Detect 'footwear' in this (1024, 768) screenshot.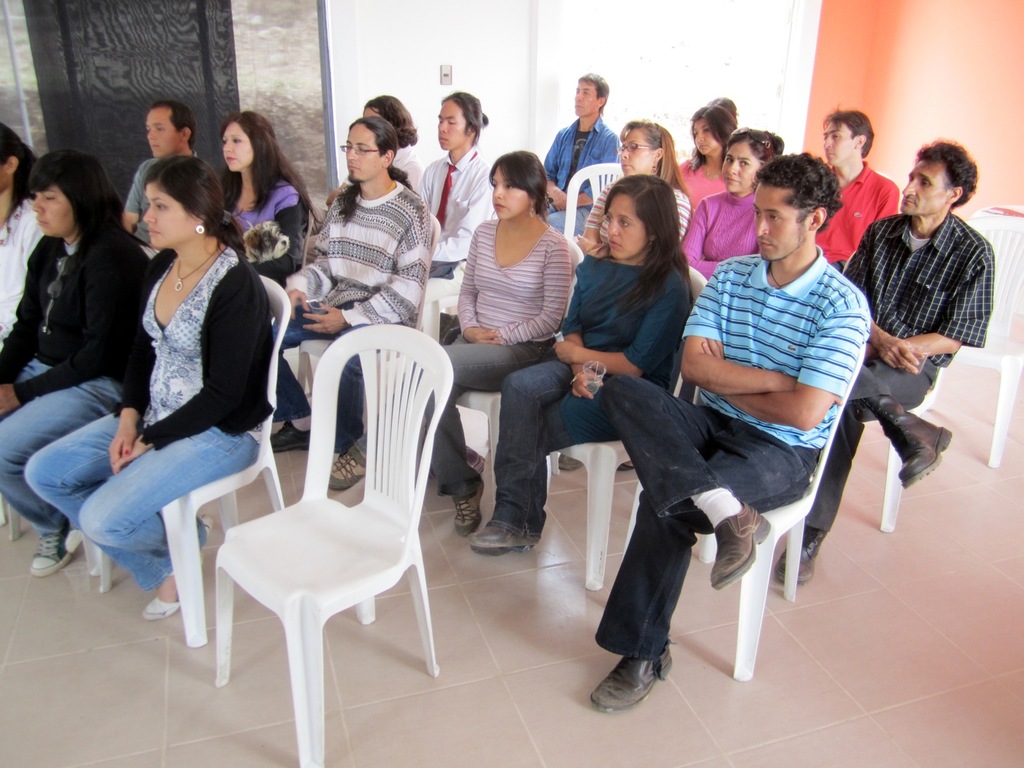
Detection: (left=710, top=500, right=771, bottom=593).
